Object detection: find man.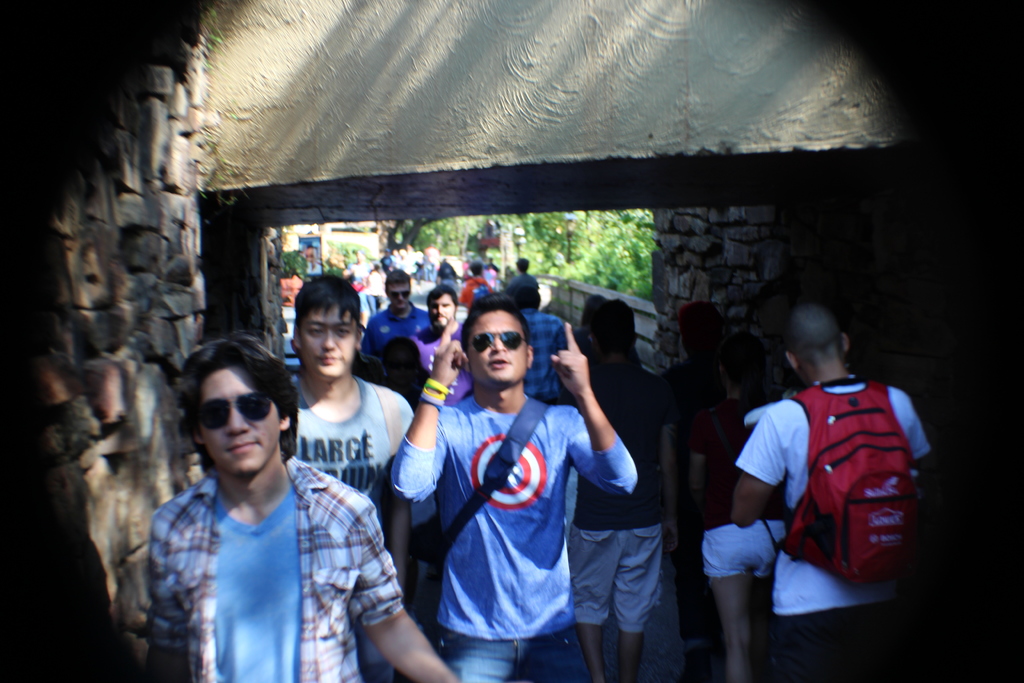
(x1=728, y1=295, x2=932, y2=673).
